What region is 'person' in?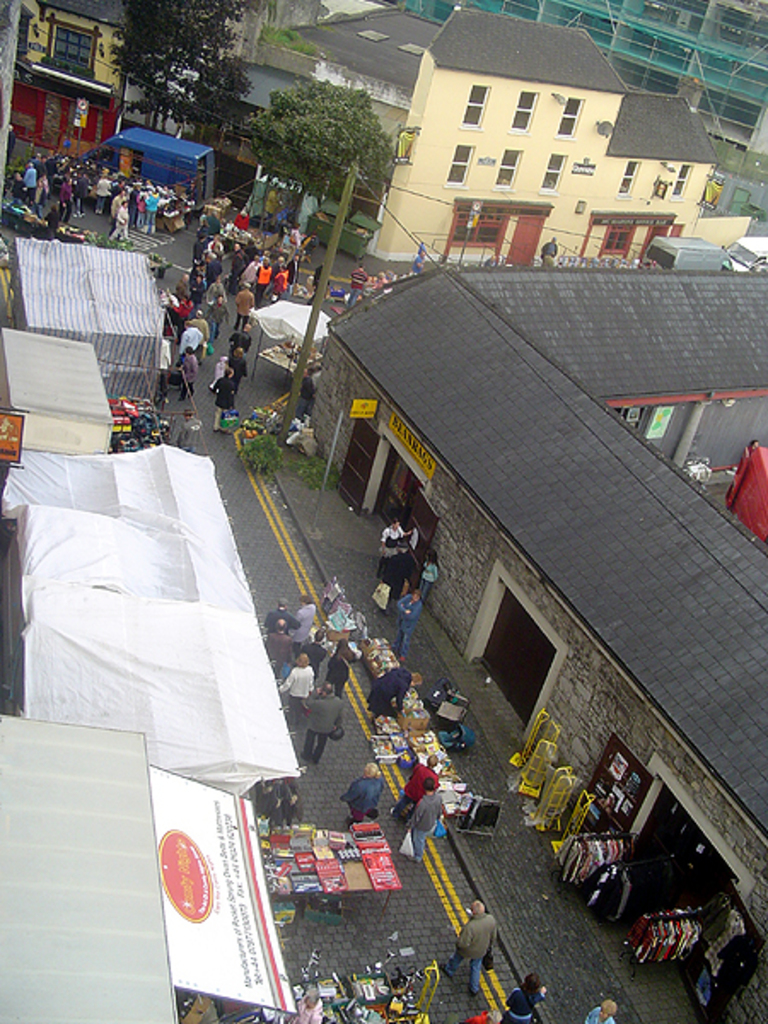
region(539, 234, 560, 266).
